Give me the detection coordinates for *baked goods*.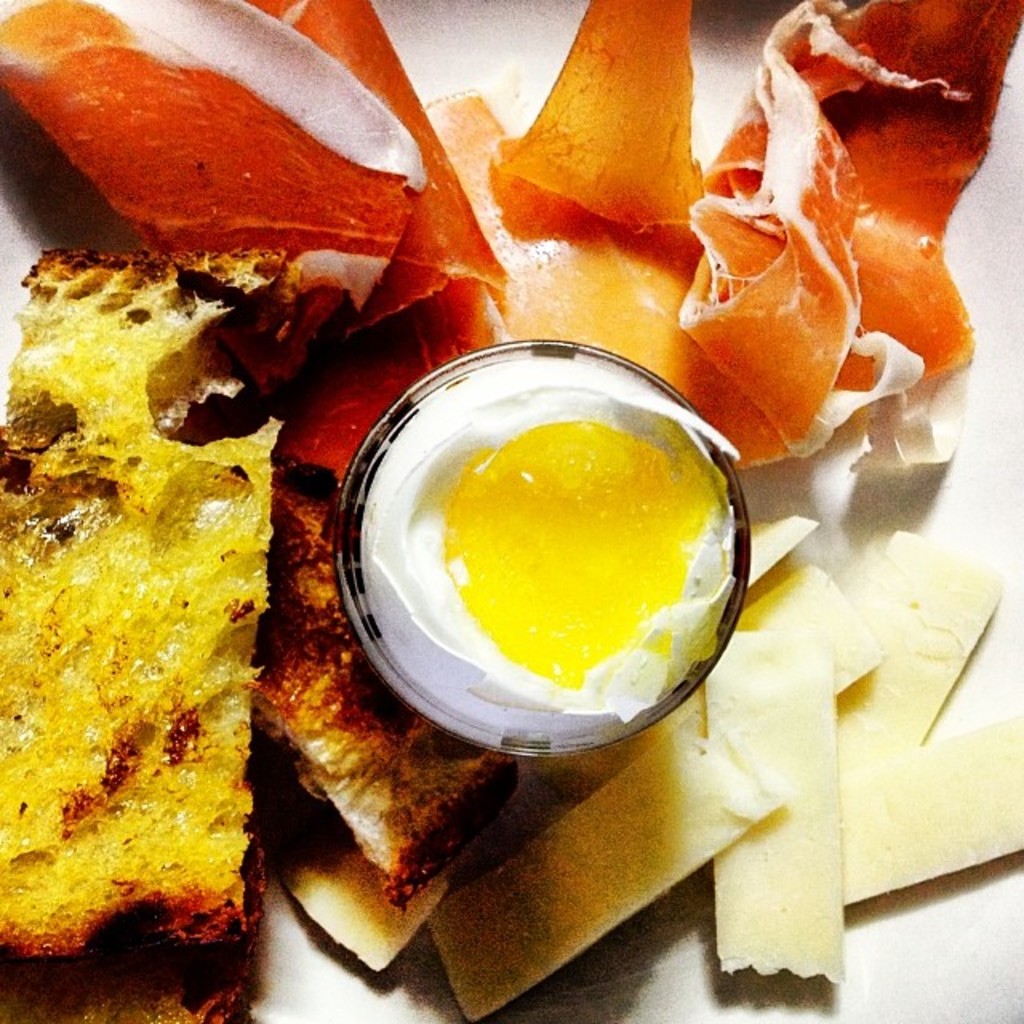
<bbox>0, 243, 272, 1022</bbox>.
